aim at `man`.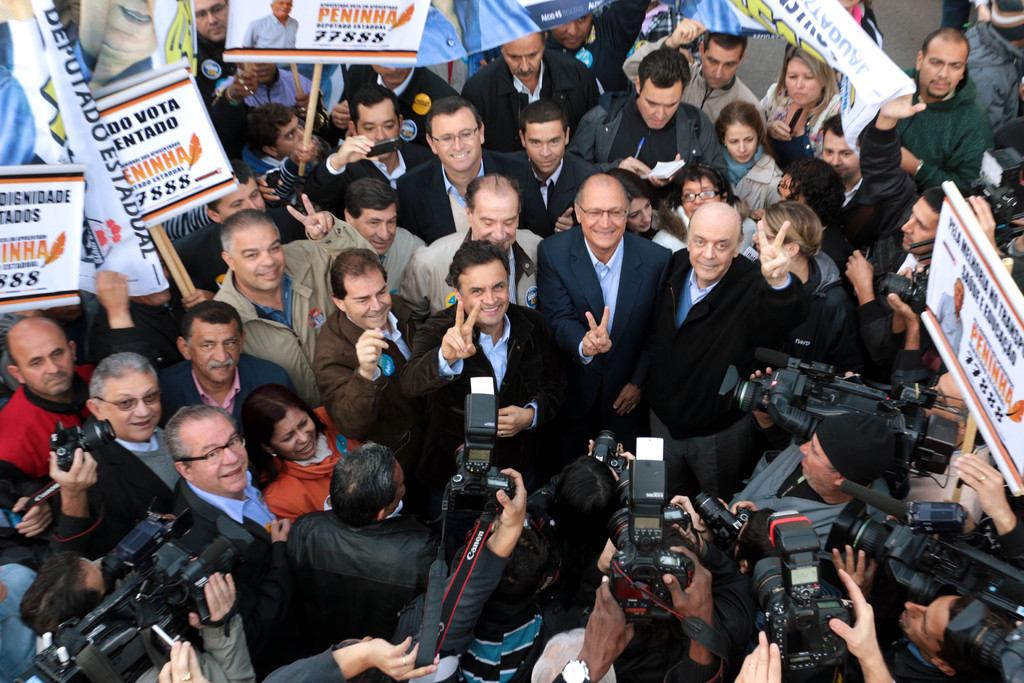
Aimed at [723, 361, 905, 541].
